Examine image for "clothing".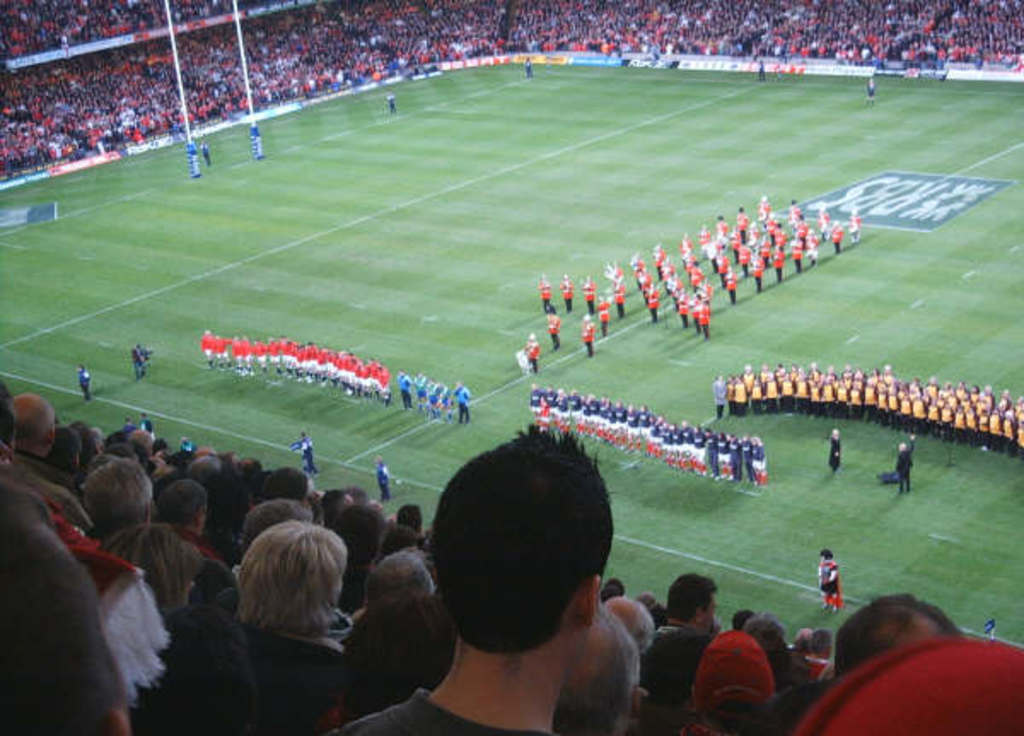
Examination result: (left=698, top=231, right=710, bottom=256).
